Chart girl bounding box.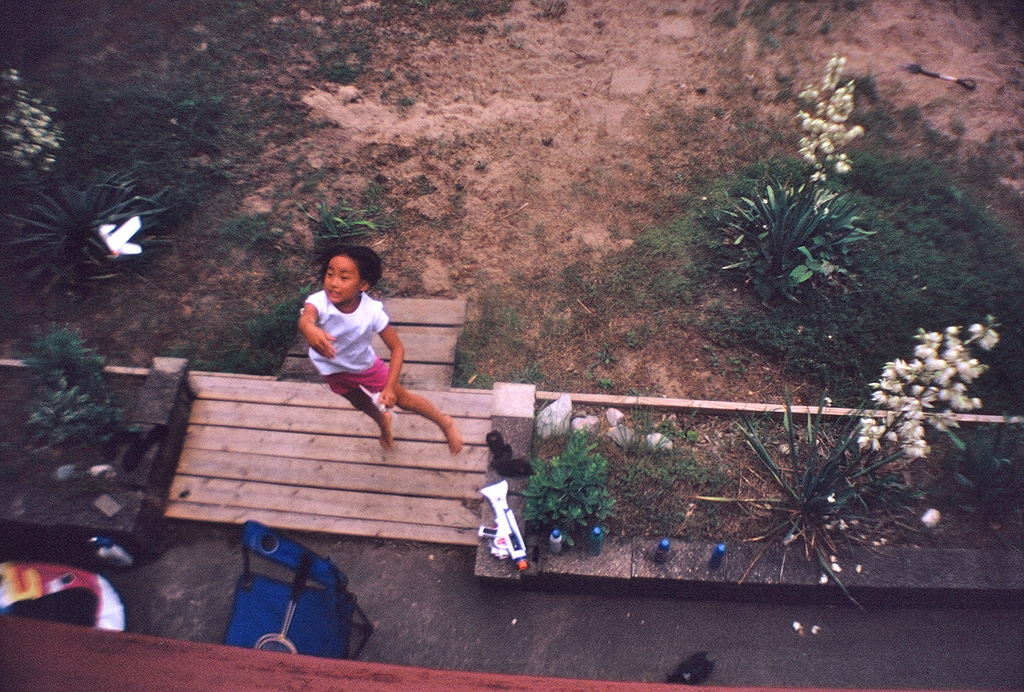
Charted: bbox=(287, 236, 466, 459).
